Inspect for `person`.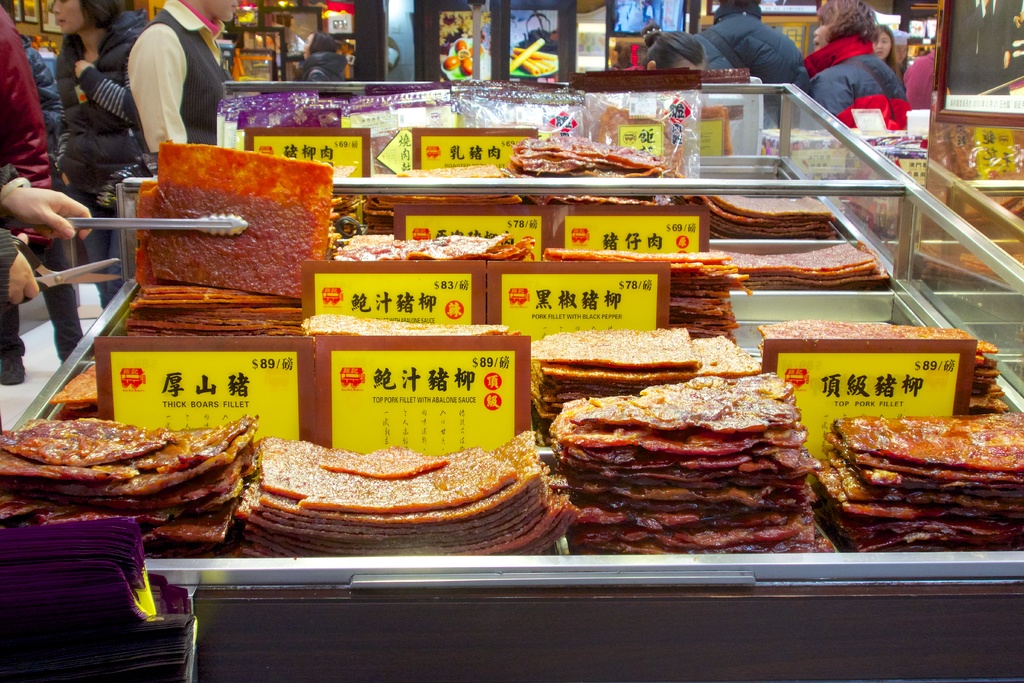
Inspection: x1=639 y1=21 x2=708 y2=73.
